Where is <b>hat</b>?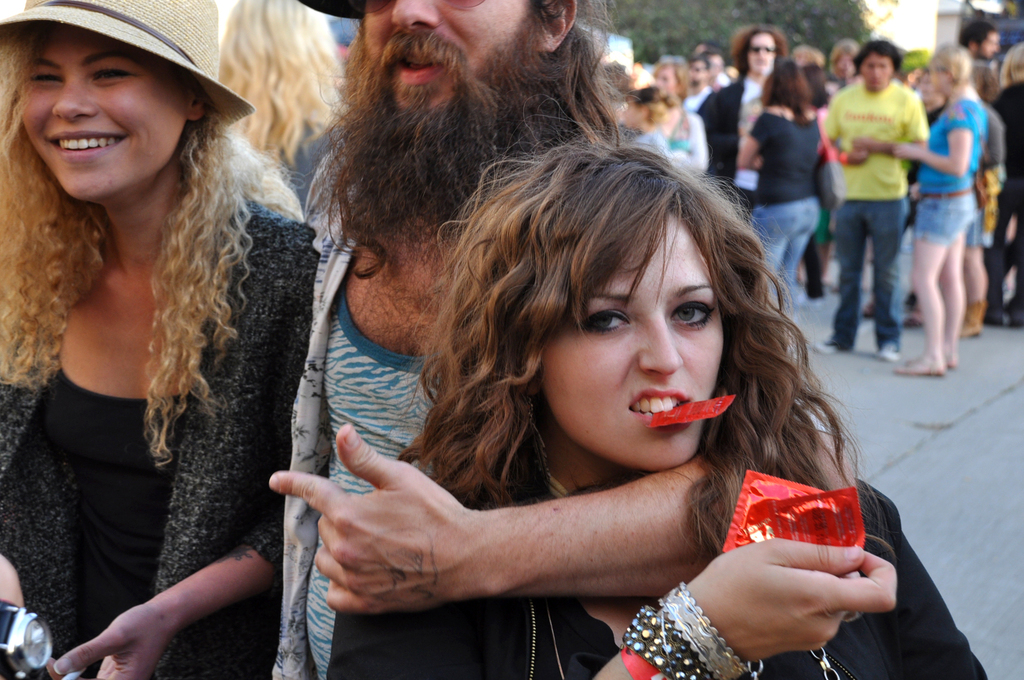
select_region(0, 3, 262, 151).
